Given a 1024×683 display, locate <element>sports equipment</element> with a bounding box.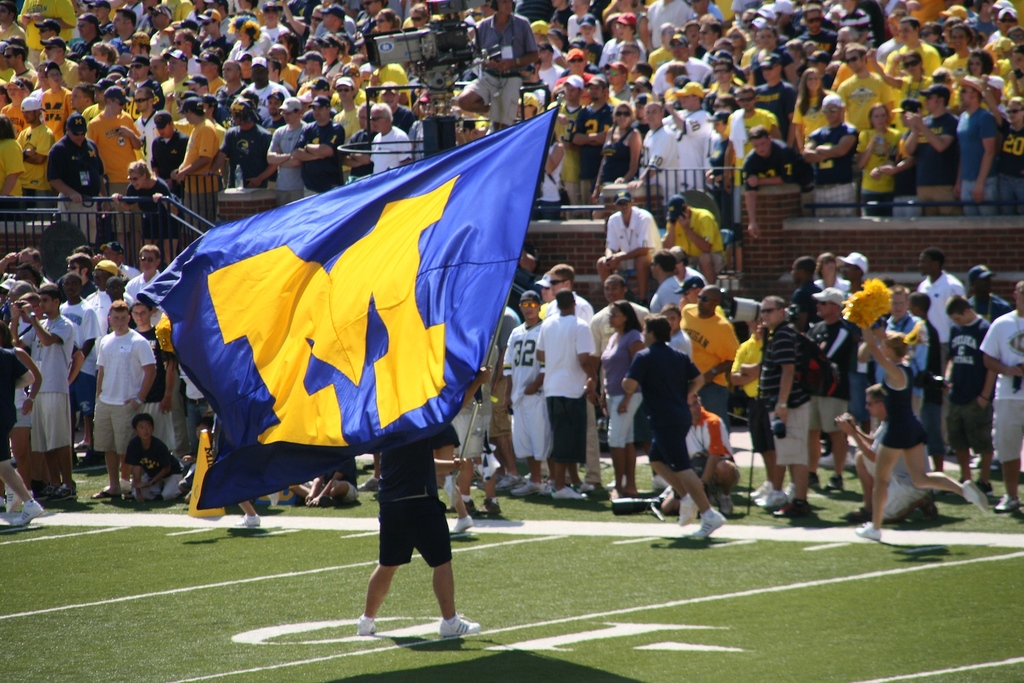
Located: [439, 613, 483, 639].
